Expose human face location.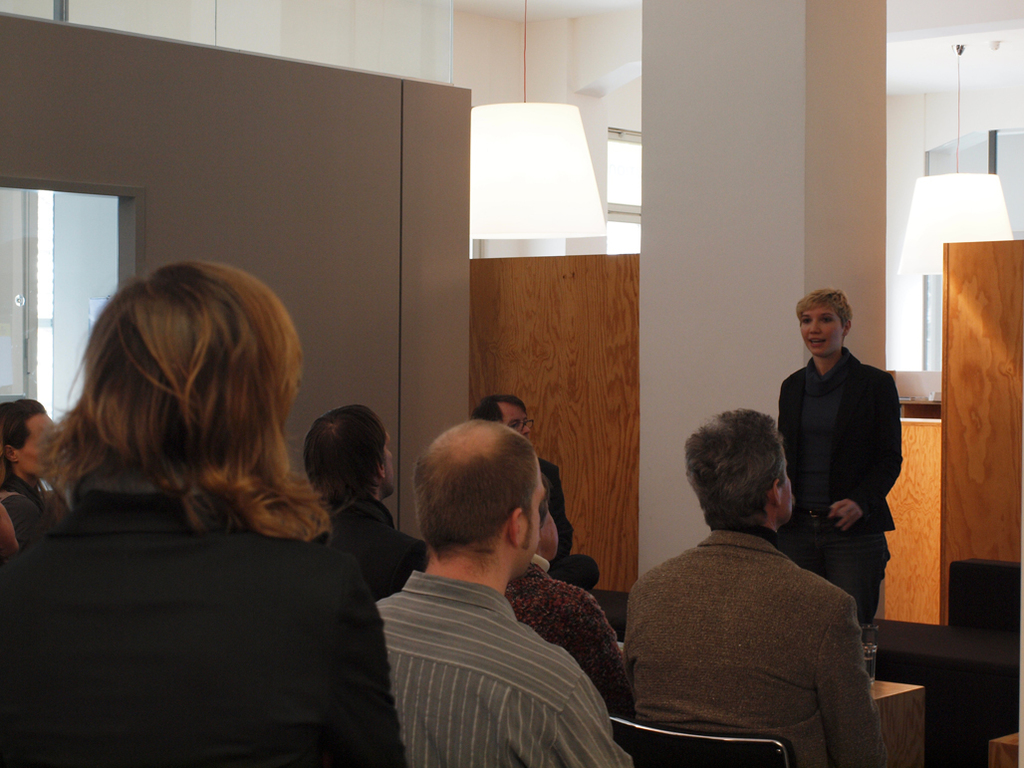
Exposed at <region>21, 398, 56, 475</region>.
